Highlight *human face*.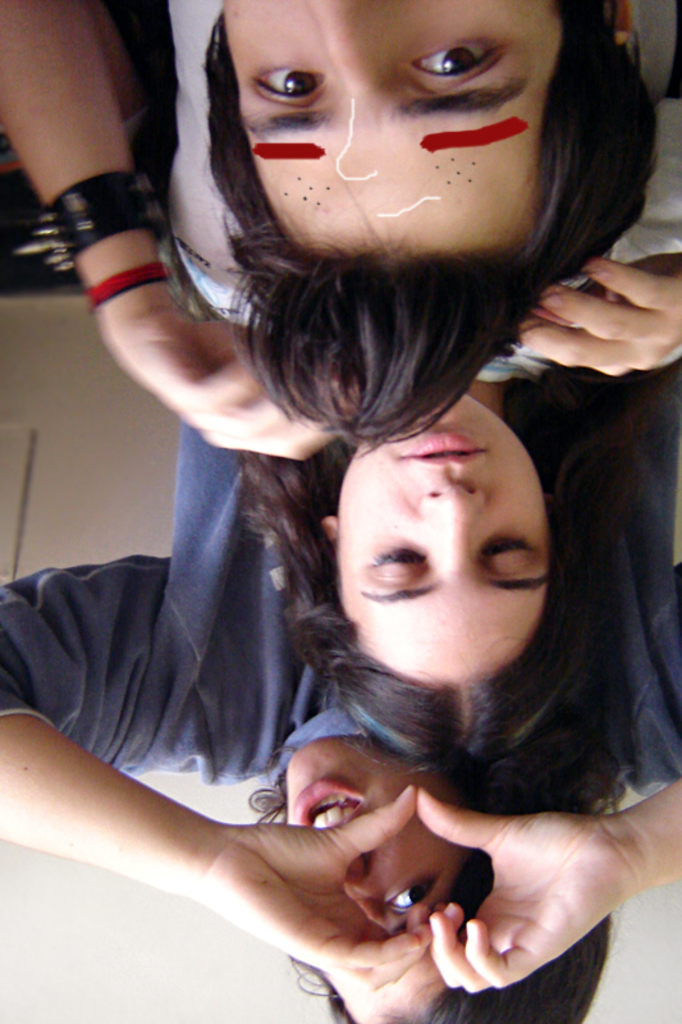
Highlighted region: BBox(221, 0, 566, 257).
